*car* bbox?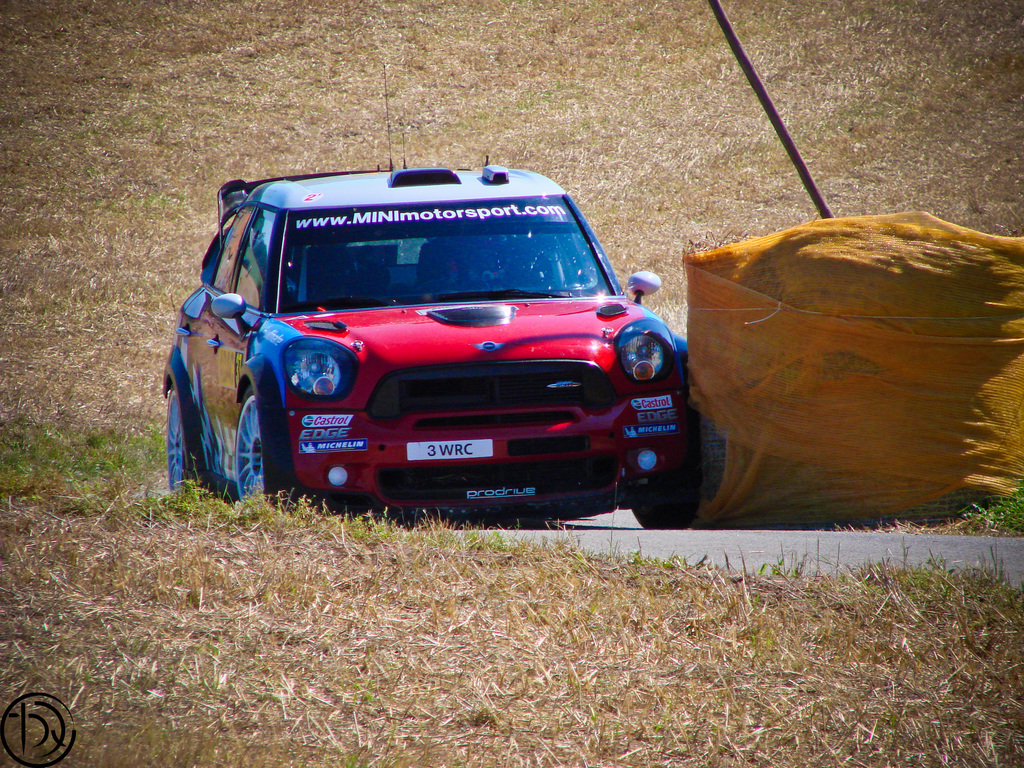
[left=150, top=164, right=685, bottom=529]
